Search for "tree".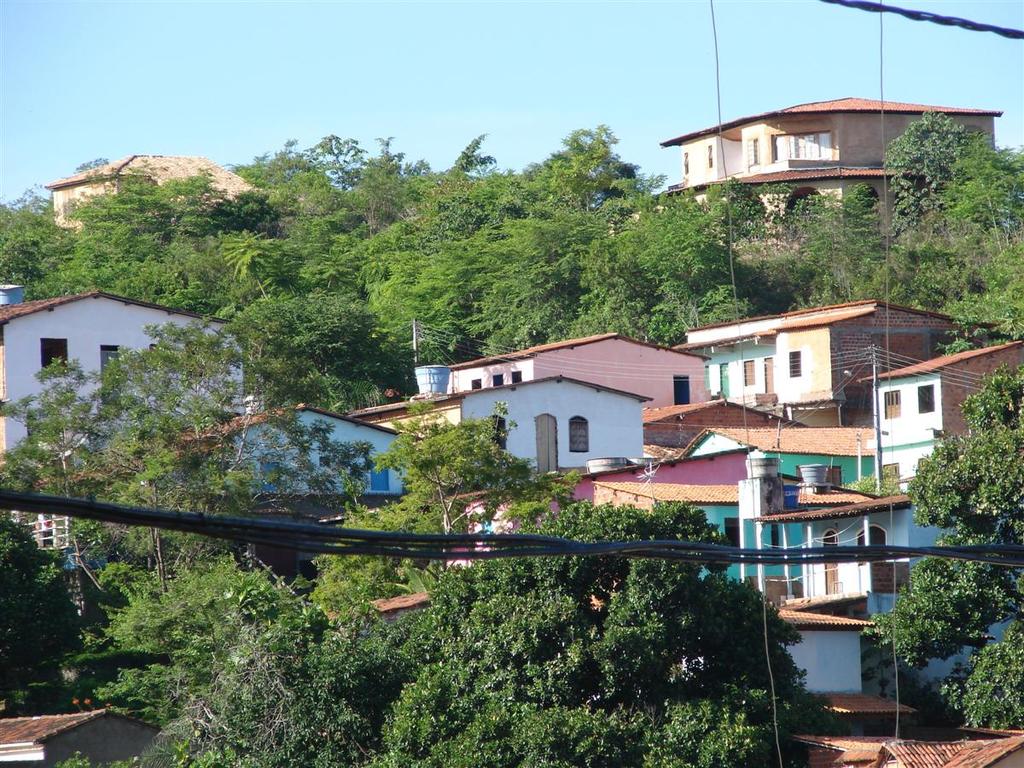
Found at left=862, top=365, right=1023, bottom=736.
